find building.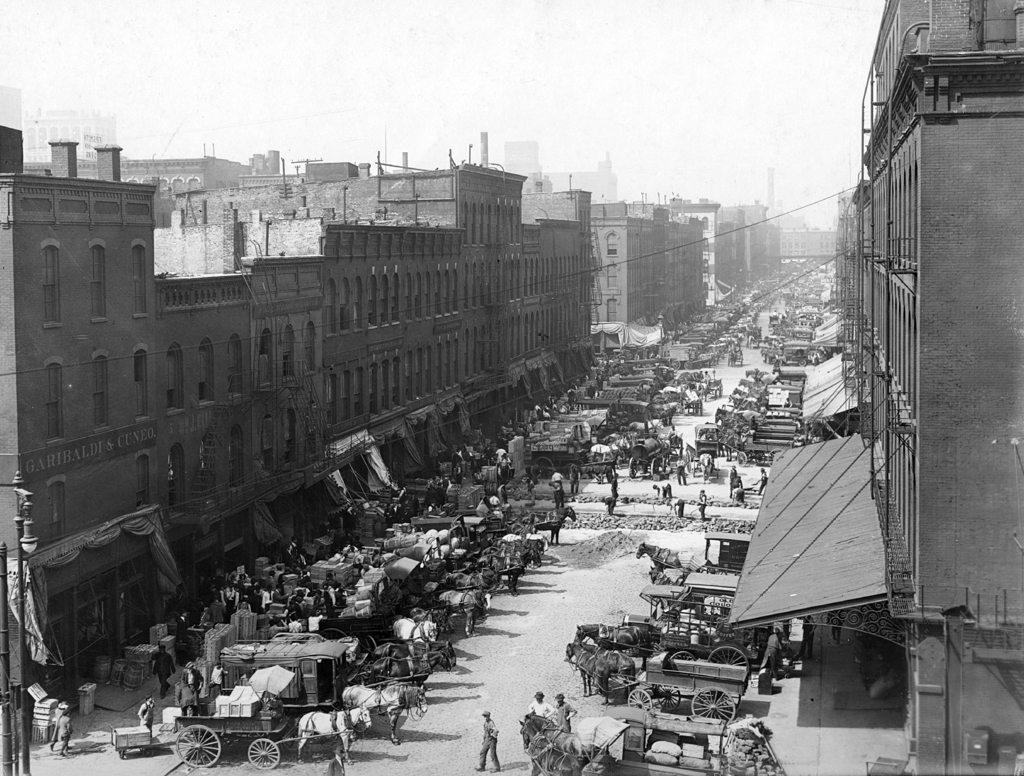
box(0, 123, 598, 751).
